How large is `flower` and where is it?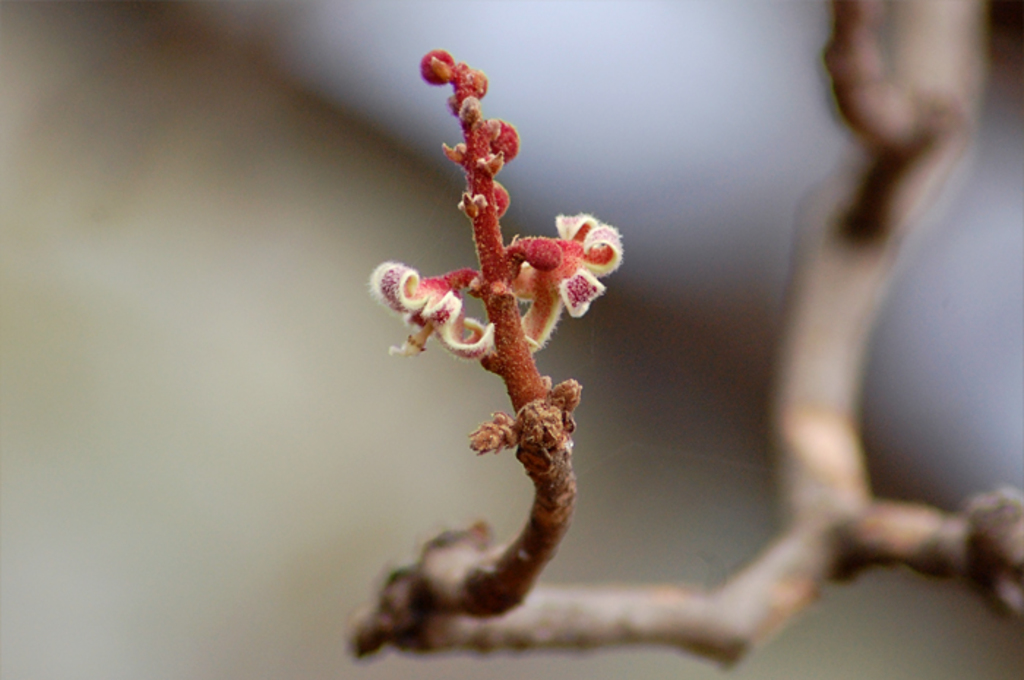
Bounding box: Rect(373, 238, 483, 377).
